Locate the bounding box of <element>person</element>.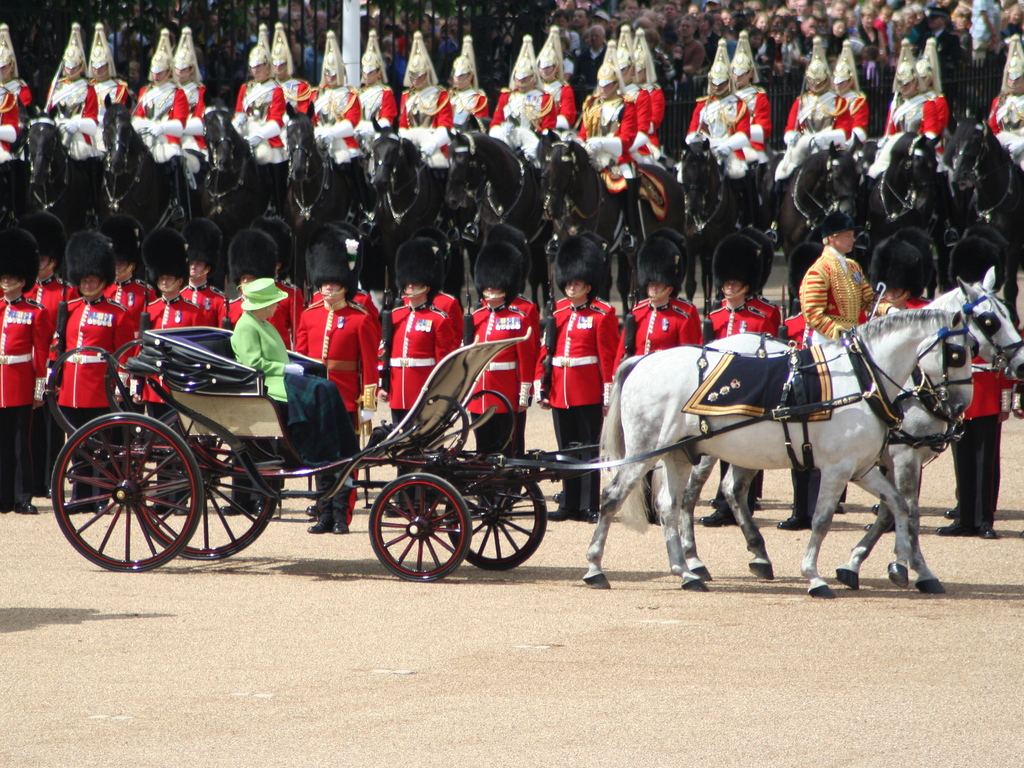
Bounding box: 55/230/138/517.
